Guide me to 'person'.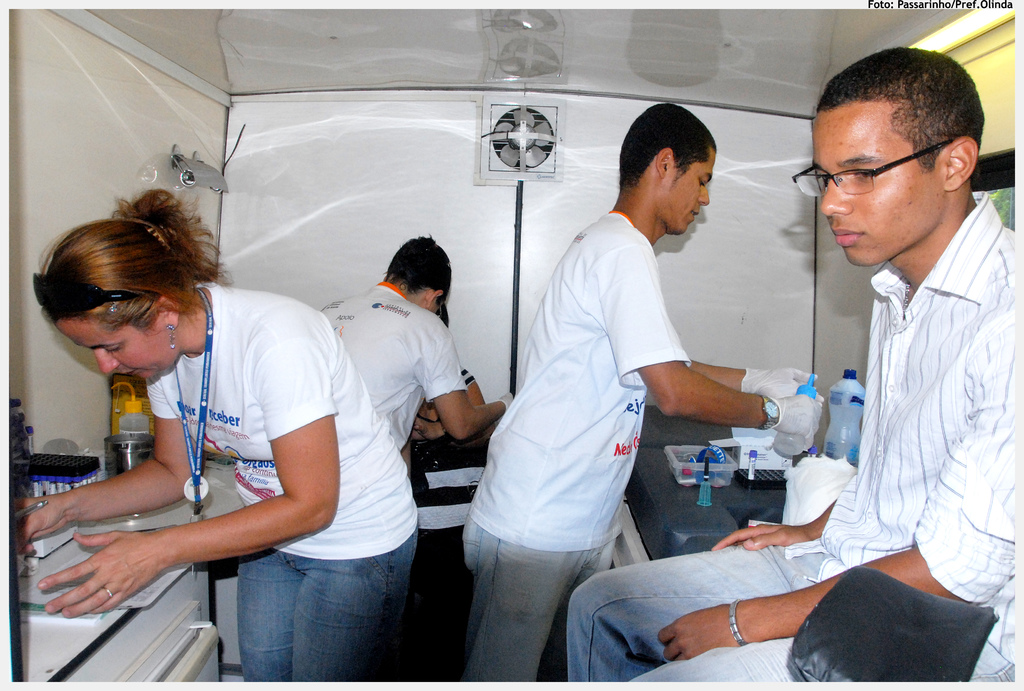
Guidance: bbox(566, 45, 1023, 690).
